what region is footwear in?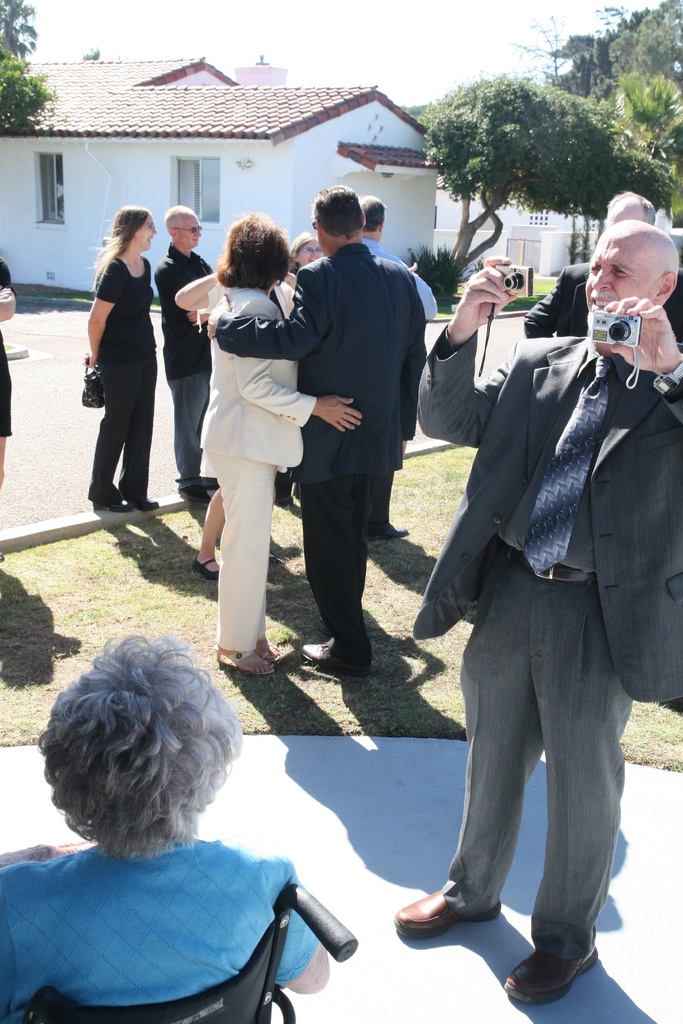
(left=388, top=889, right=504, bottom=945).
